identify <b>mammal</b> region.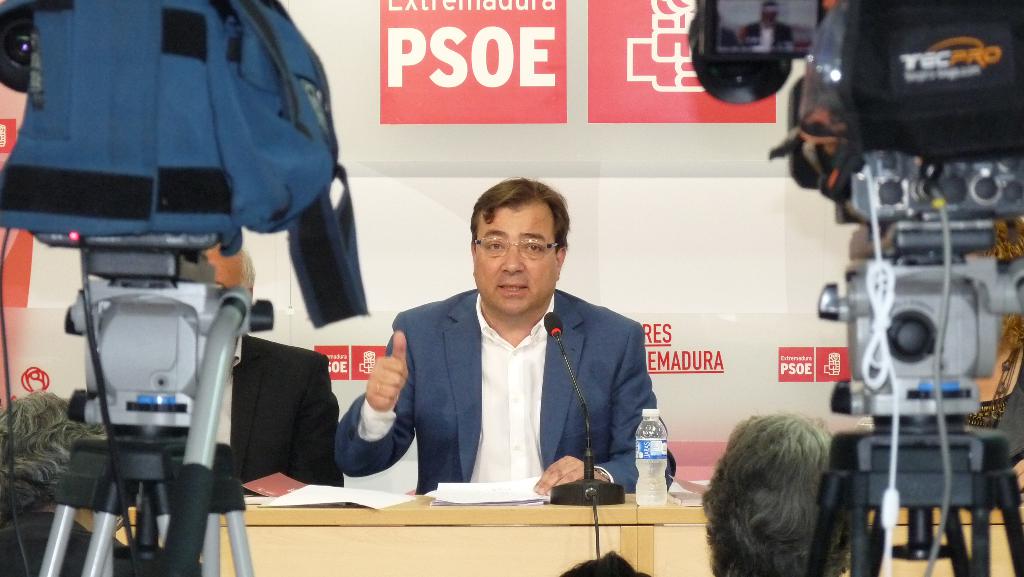
Region: <bbox>556, 547, 655, 576</bbox>.
